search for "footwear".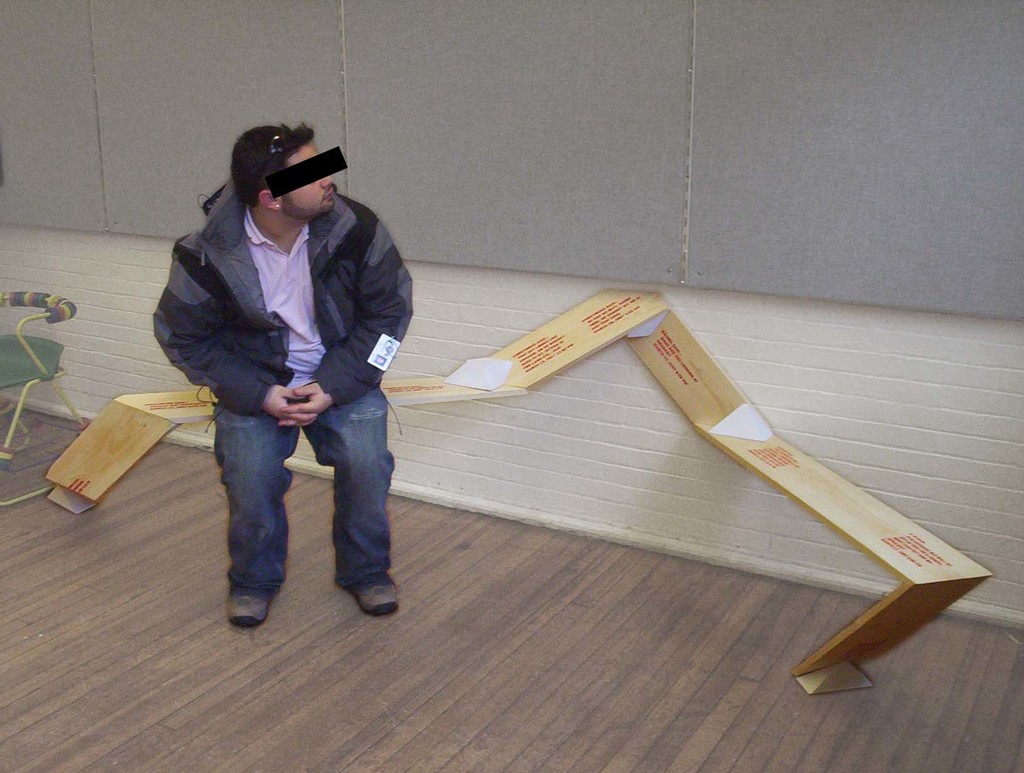
Found at 226,591,268,626.
